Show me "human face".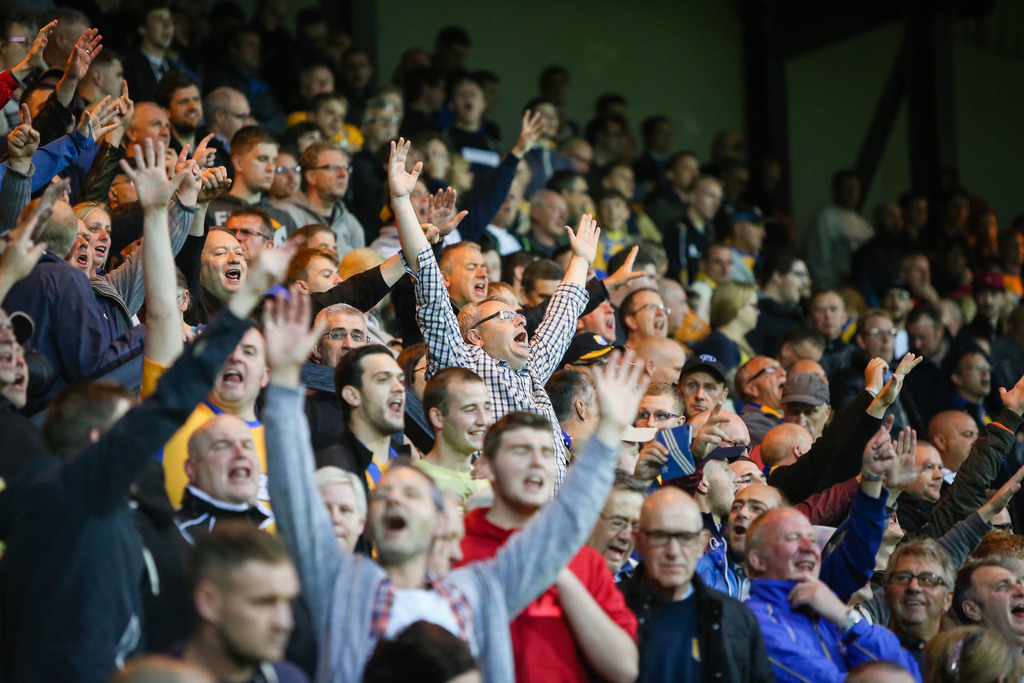
"human face" is here: bbox=[540, 106, 555, 136].
